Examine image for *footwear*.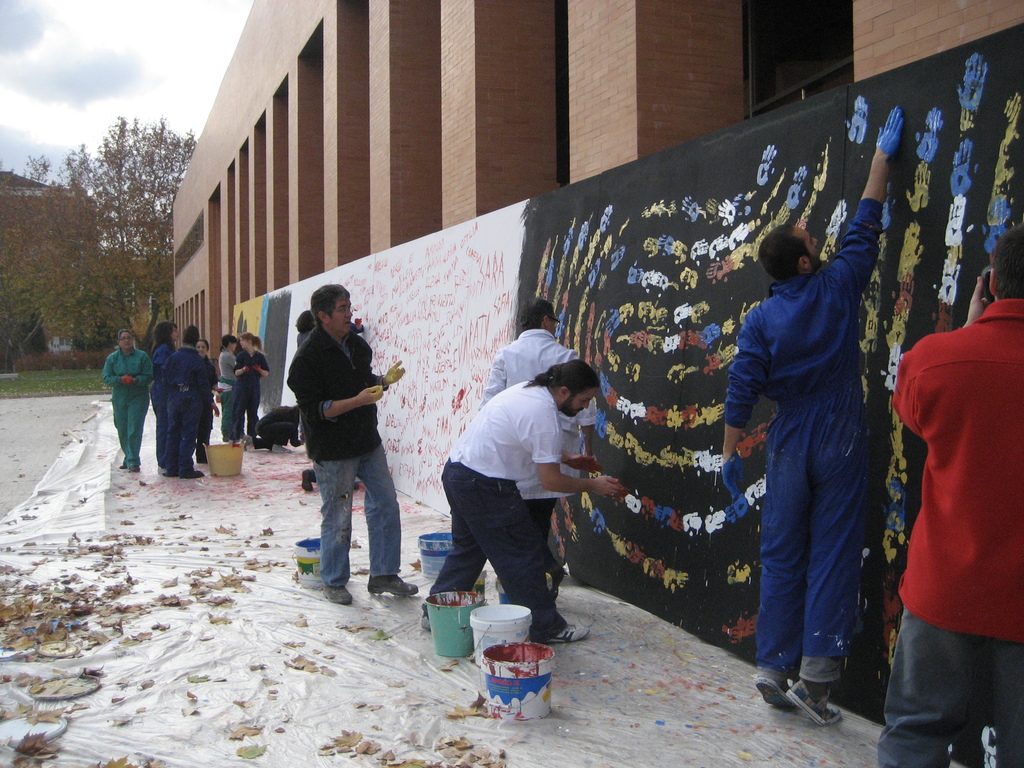
Examination result: [left=420, top=606, right=434, bottom=628].
